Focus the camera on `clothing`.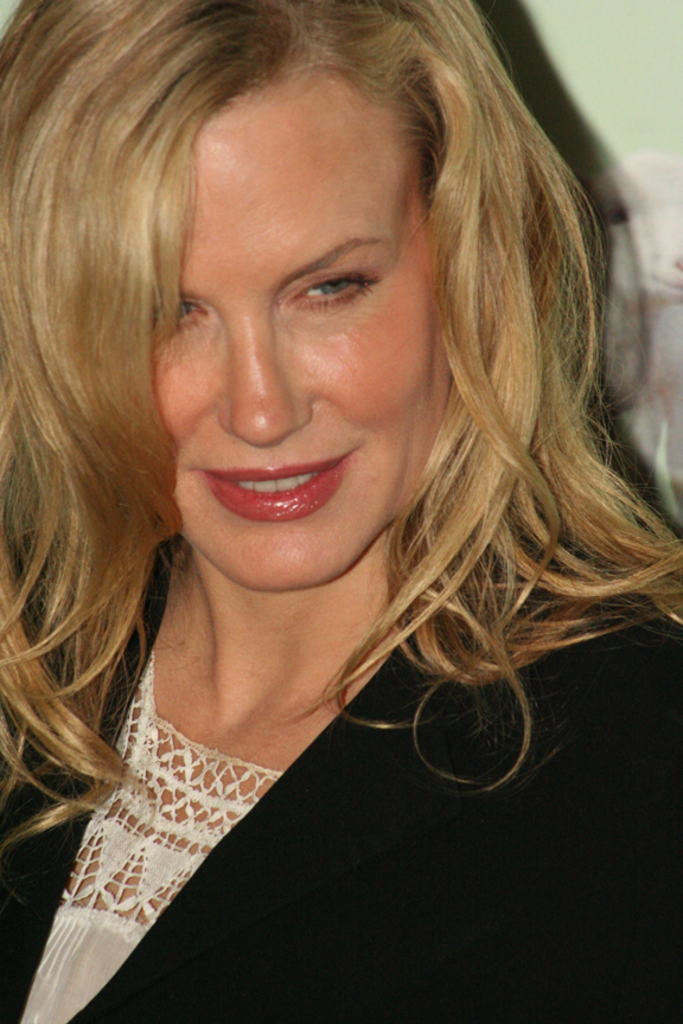
Focus region: (0,529,682,1023).
